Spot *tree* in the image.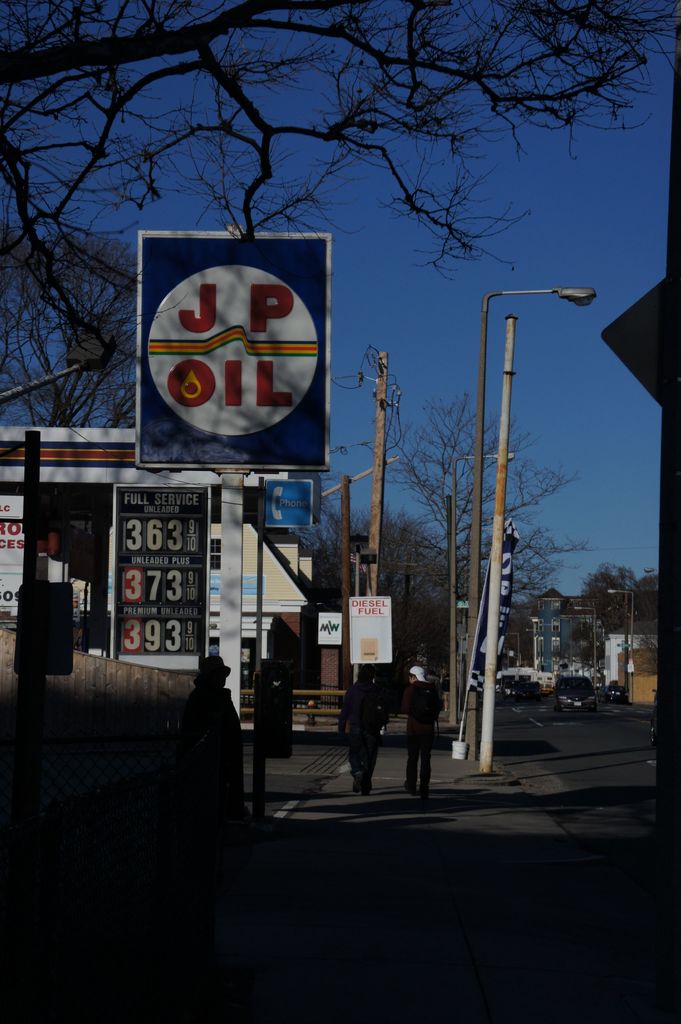
*tree* found at Rect(304, 502, 463, 673).
